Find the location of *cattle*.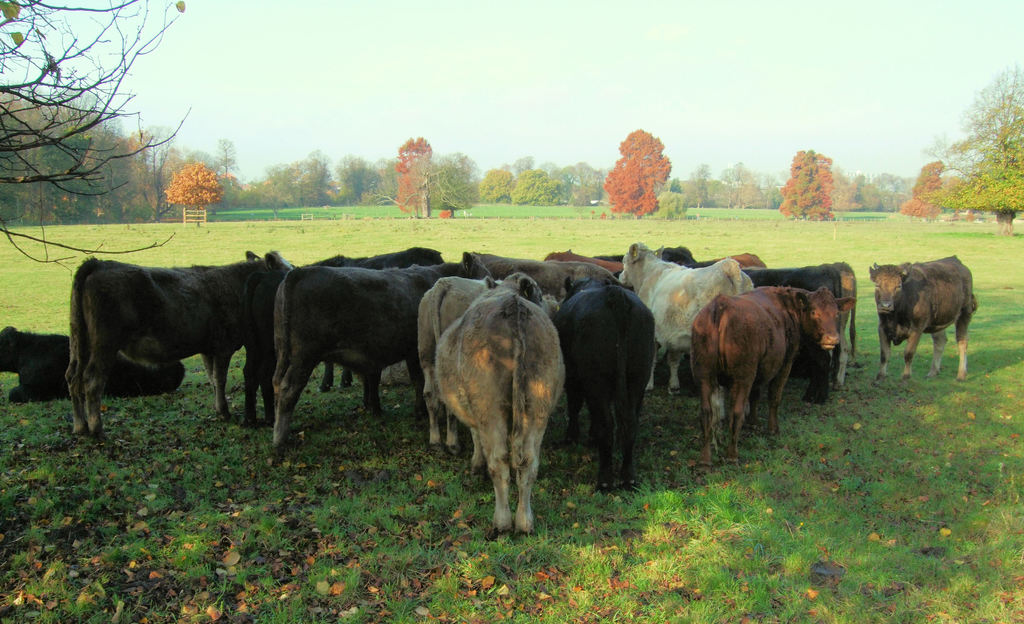
Location: [left=460, top=243, right=611, bottom=302].
